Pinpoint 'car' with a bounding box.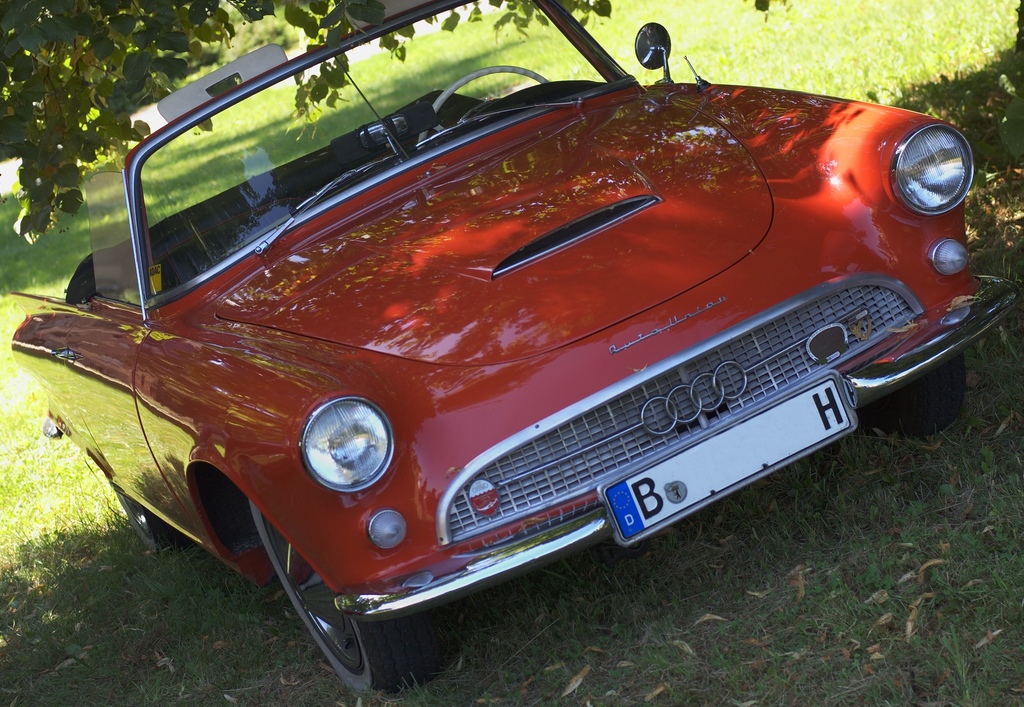
bbox=[11, 0, 1020, 700].
